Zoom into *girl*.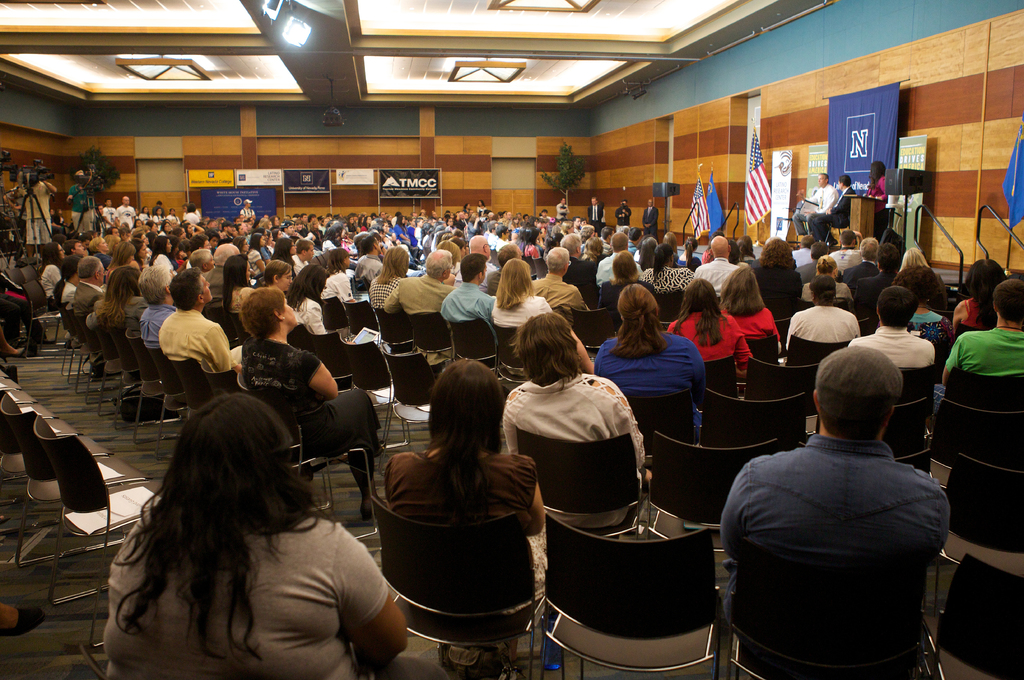
Zoom target: {"x1": 443, "y1": 217, "x2": 457, "y2": 231}.
